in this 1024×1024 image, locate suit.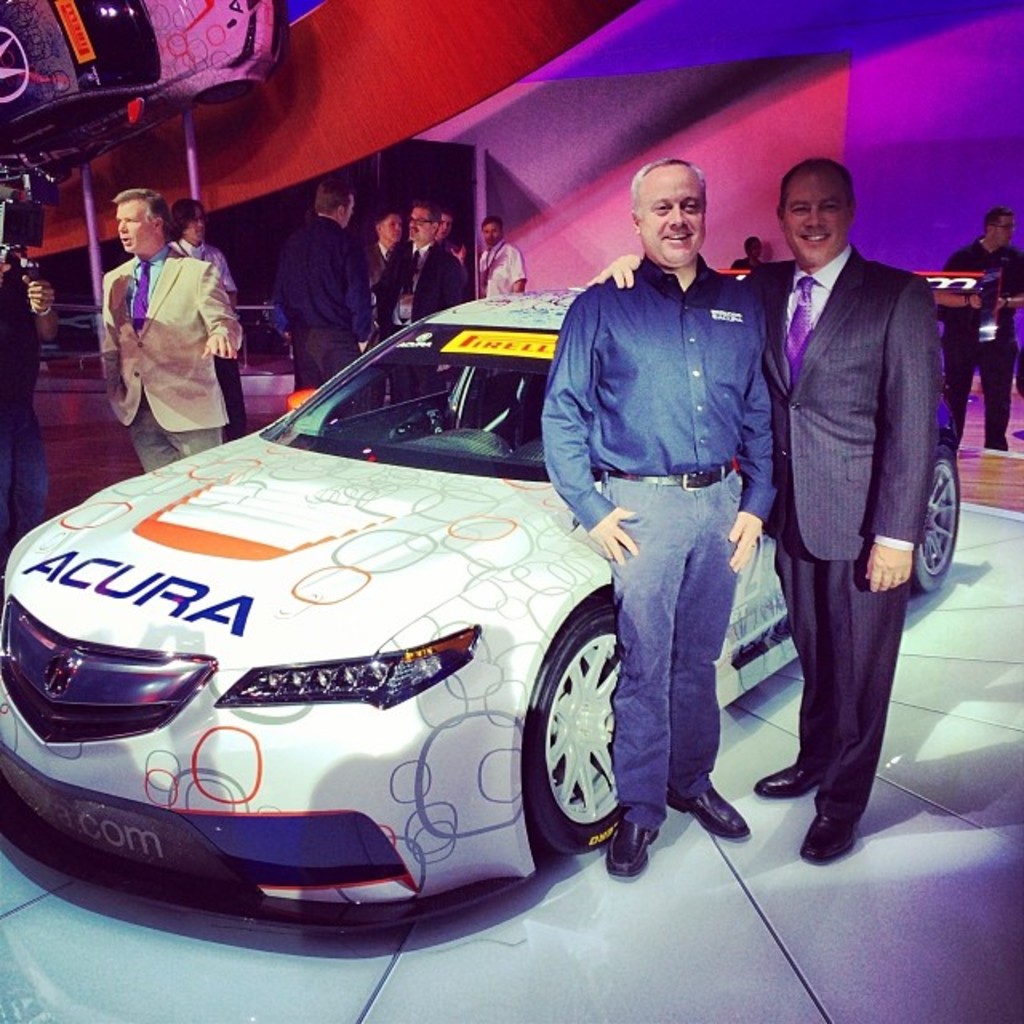
Bounding box: crop(373, 240, 470, 403).
